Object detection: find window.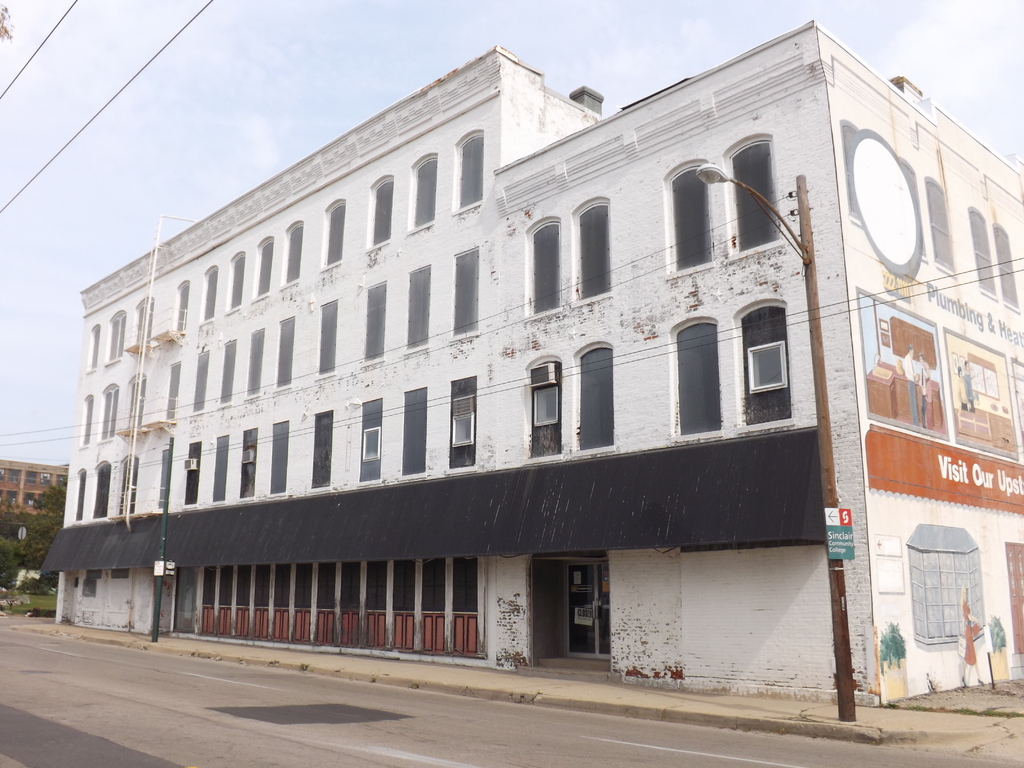
x1=991, y1=220, x2=1021, y2=316.
